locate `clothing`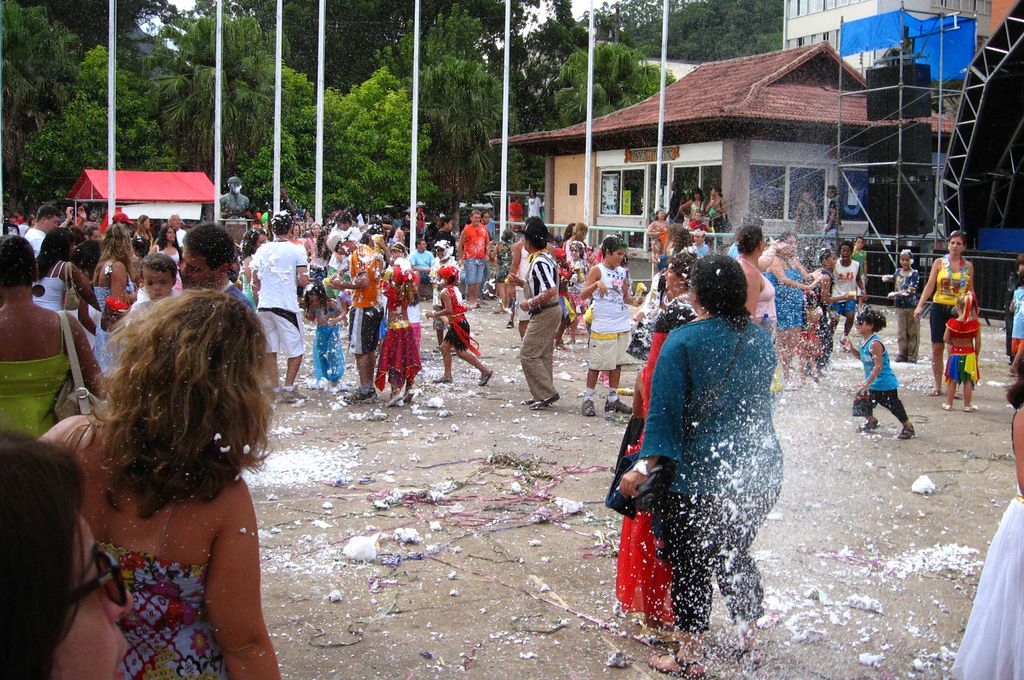
[x1=582, y1=270, x2=623, y2=365]
